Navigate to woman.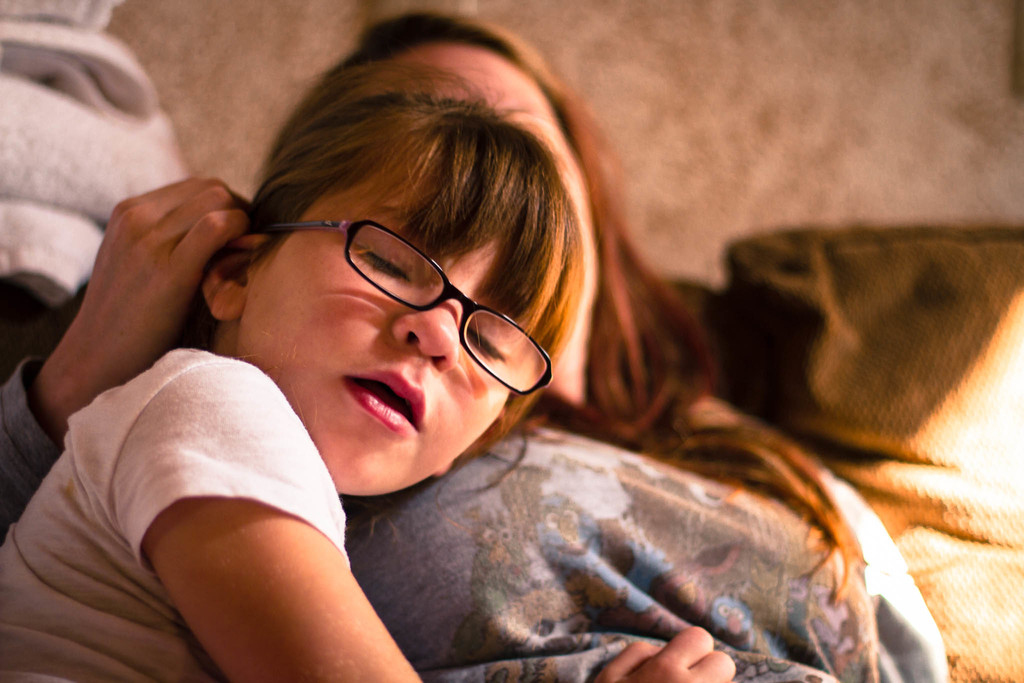
Navigation target: select_region(0, 1, 954, 682).
